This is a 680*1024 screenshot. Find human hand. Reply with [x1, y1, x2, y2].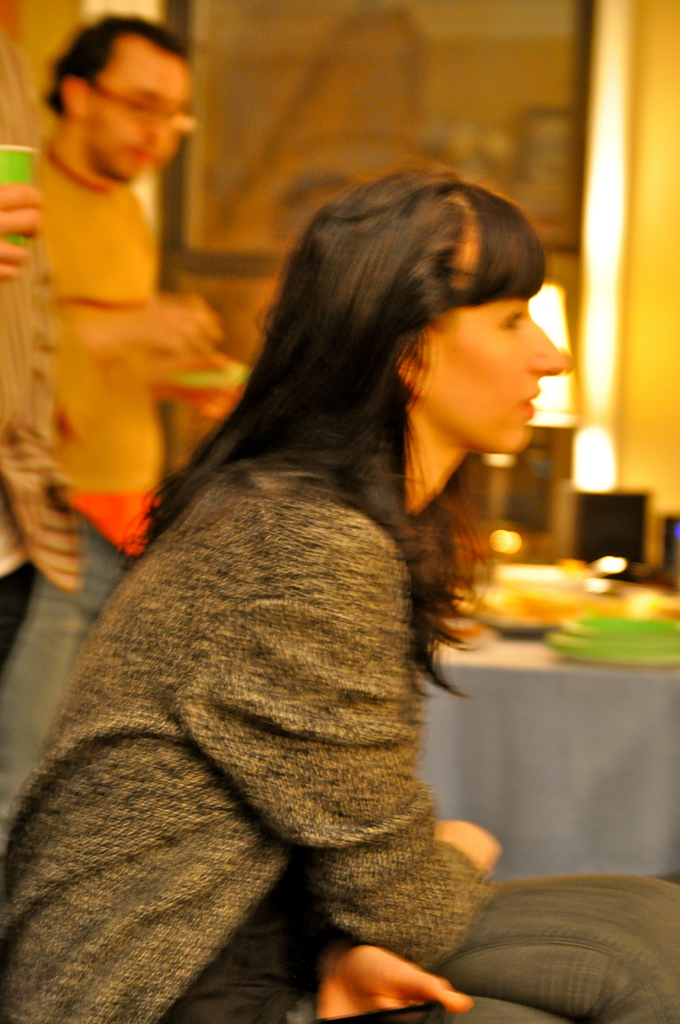
[435, 818, 505, 877].
